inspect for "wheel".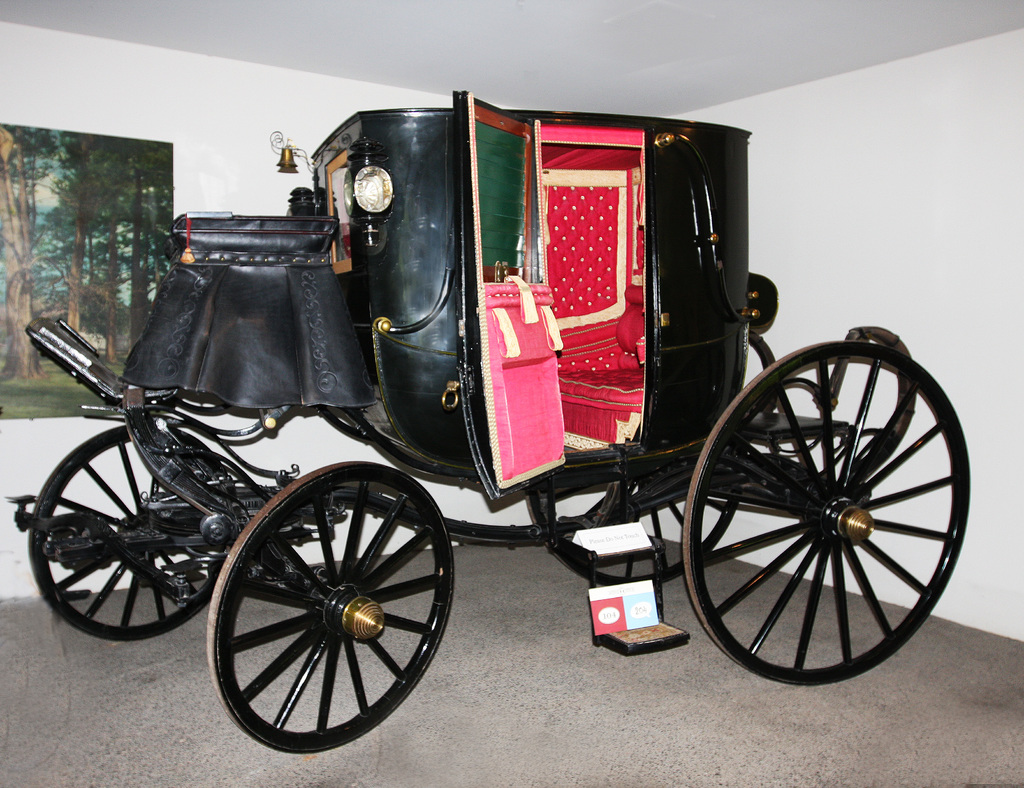
Inspection: <region>527, 491, 740, 585</region>.
